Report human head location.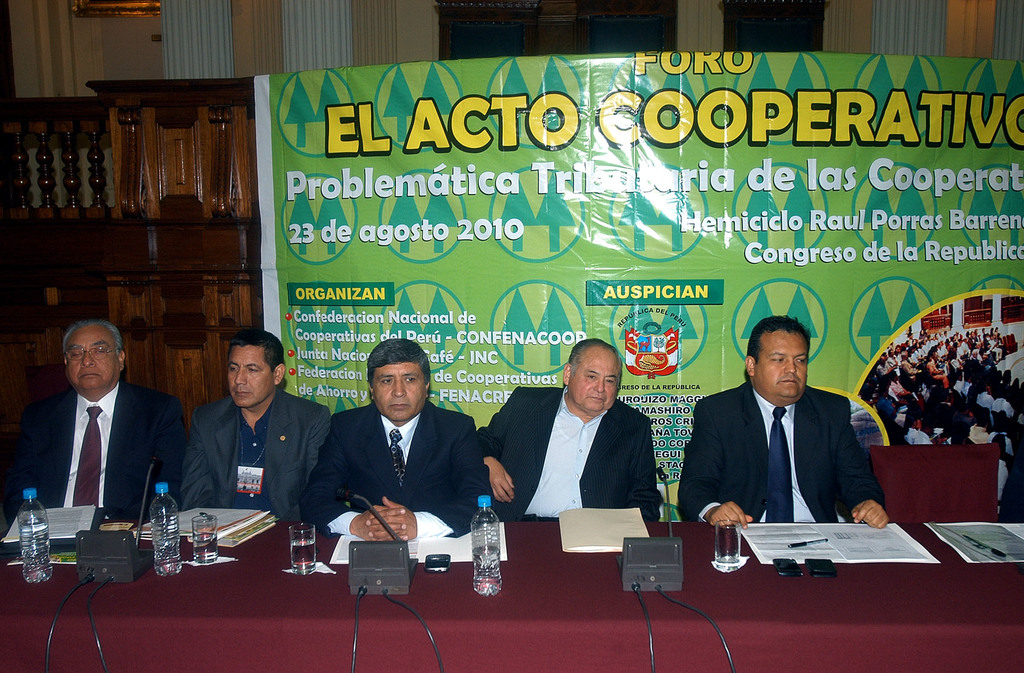
Report: 224, 331, 285, 411.
